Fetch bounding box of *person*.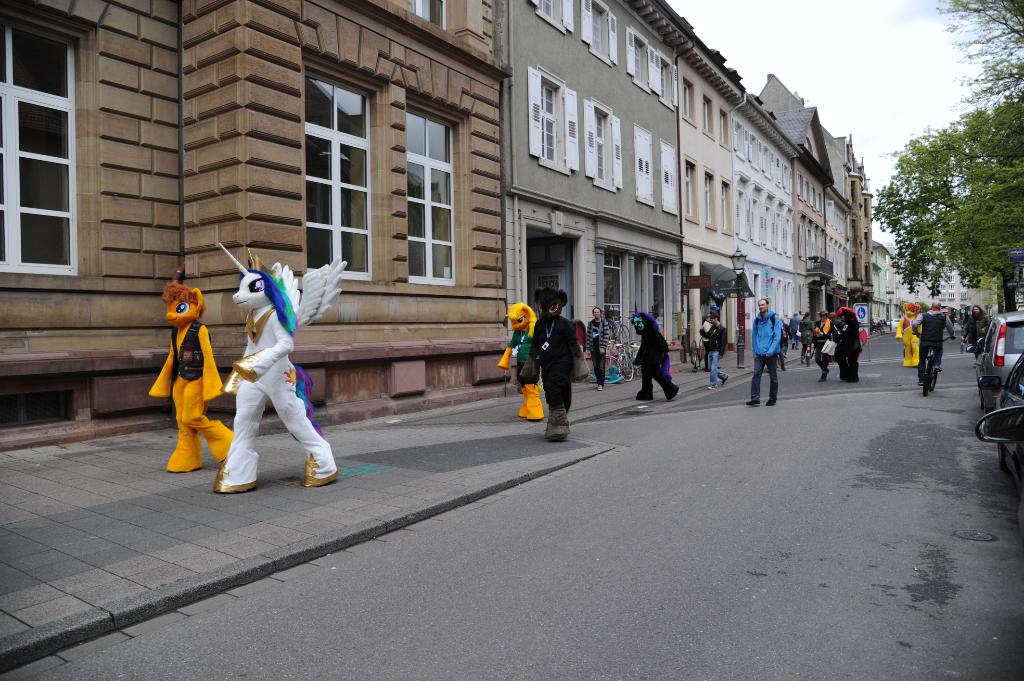
Bbox: [908, 298, 960, 389].
